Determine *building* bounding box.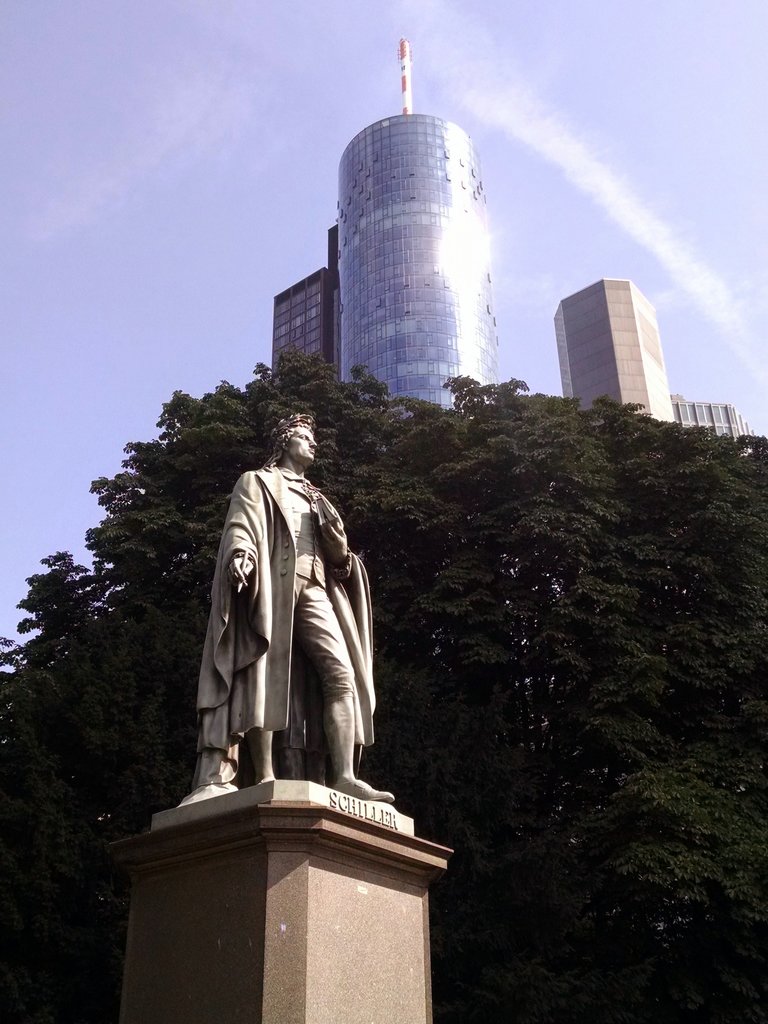
Determined: (left=332, top=41, right=494, bottom=410).
